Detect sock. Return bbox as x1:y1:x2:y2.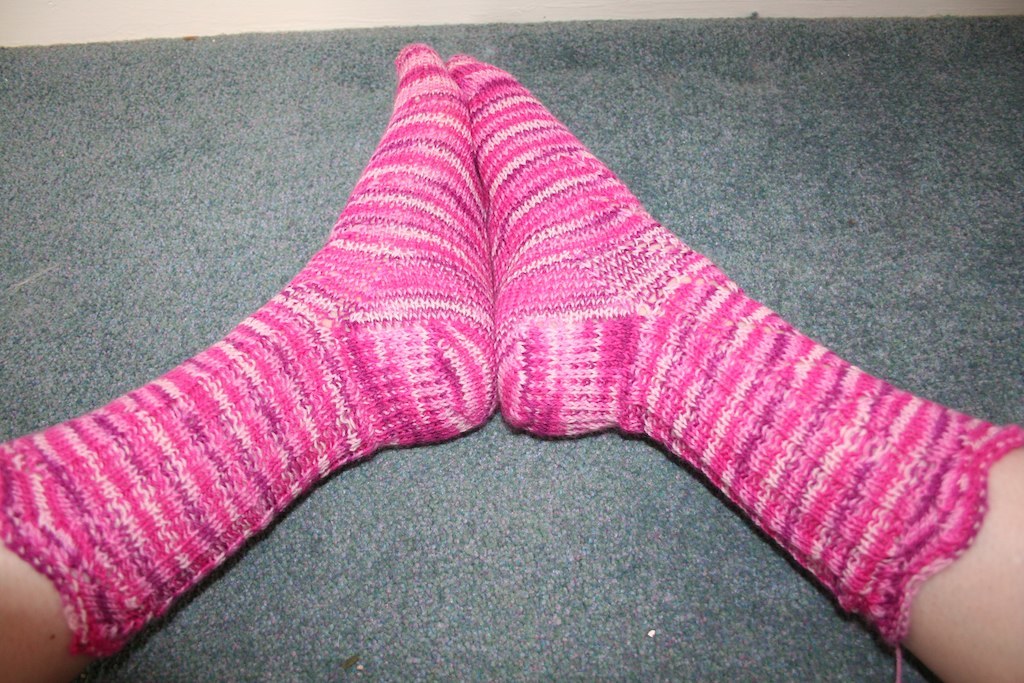
446:53:1023:682.
